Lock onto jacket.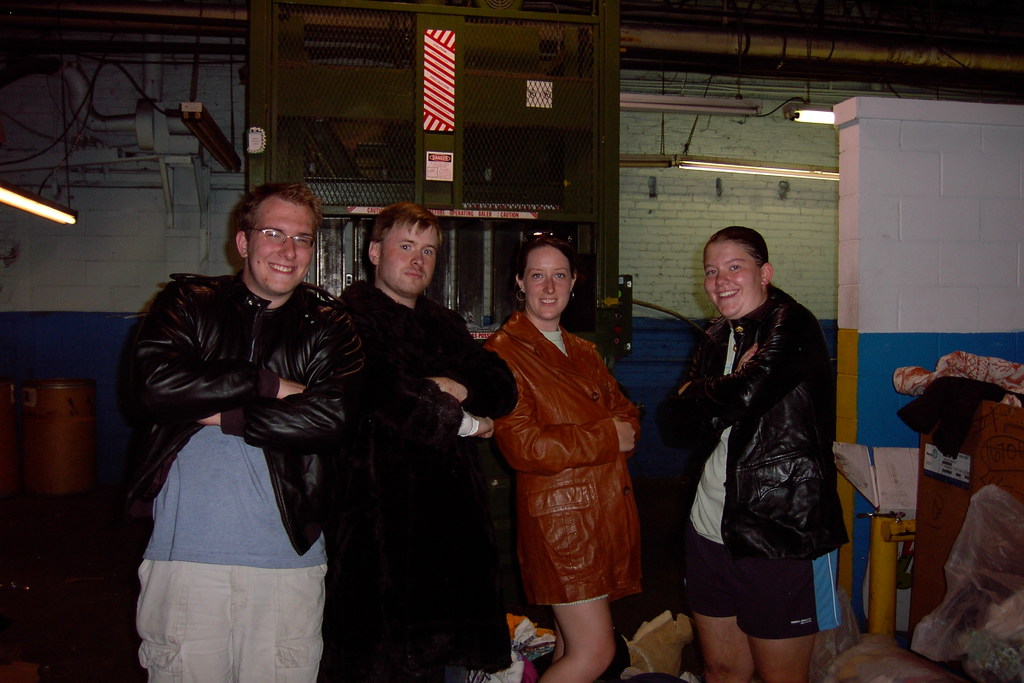
Locked: 671,257,857,581.
